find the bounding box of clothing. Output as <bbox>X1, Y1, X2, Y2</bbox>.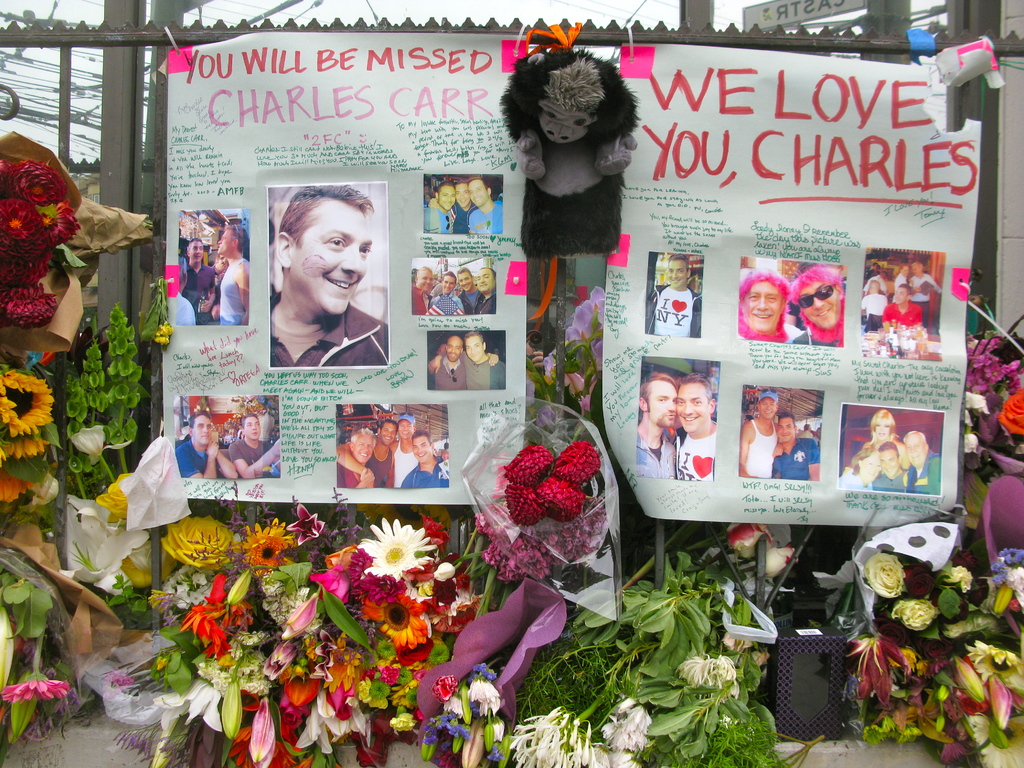
<bbox>451, 353, 512, 394</bbox>.
